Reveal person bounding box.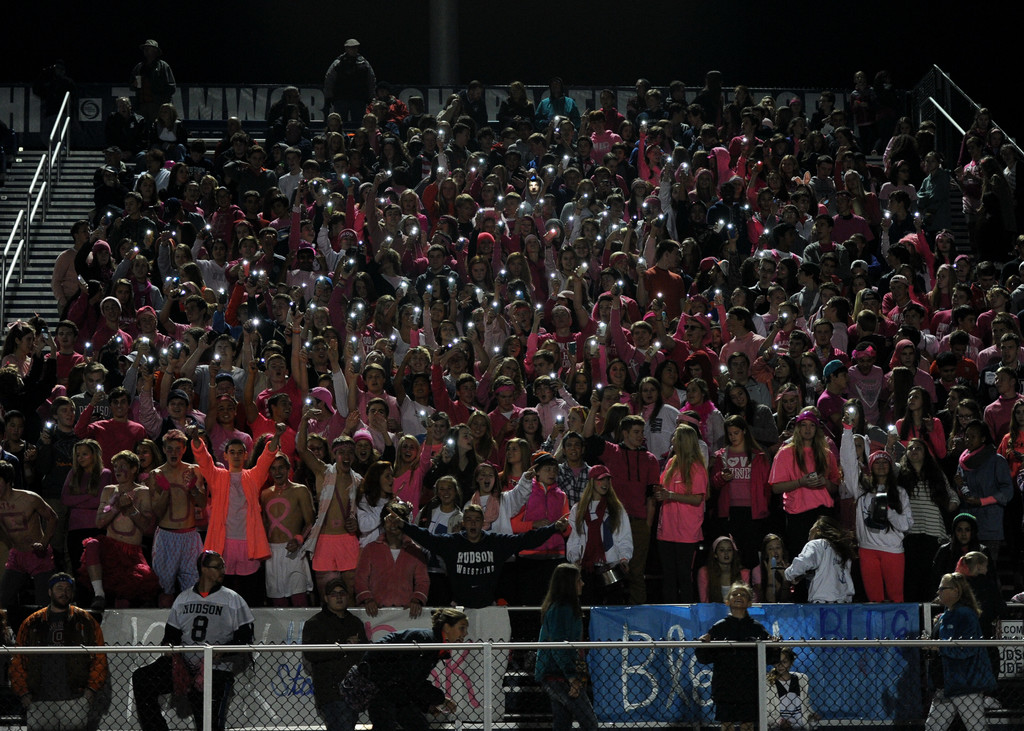
Revealed: [x1=540, y1=563, x2=589, y2=730].
